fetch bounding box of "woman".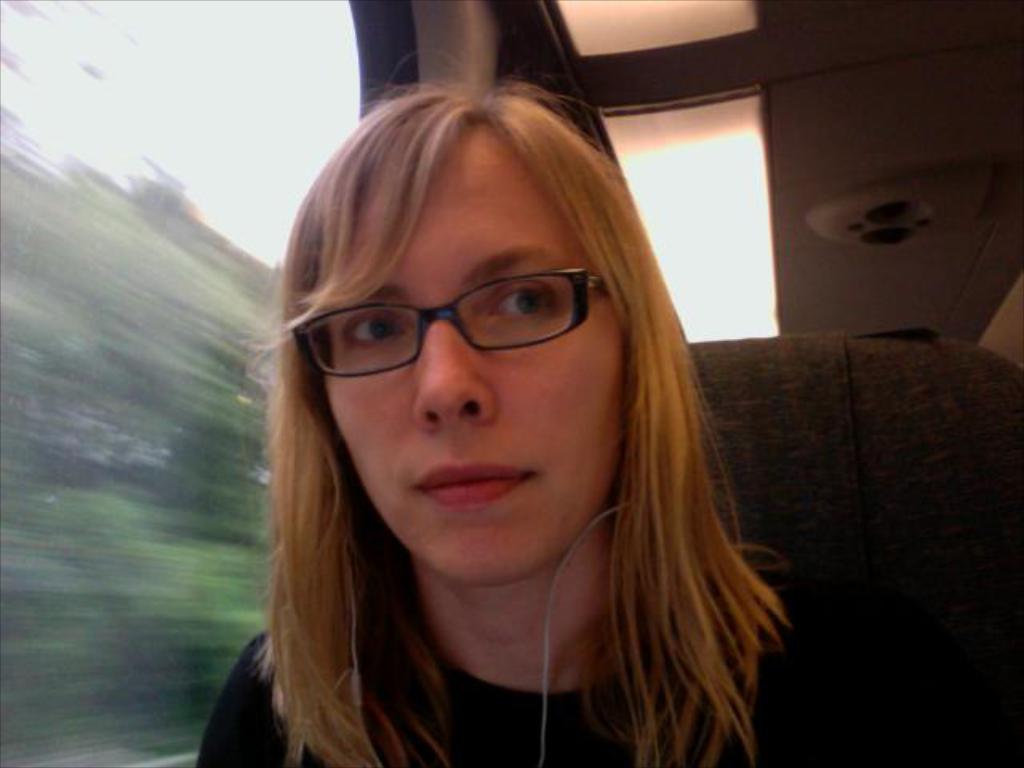
Bbox: pyautogui.locateOnScreen(170, 61, 914, 767).
